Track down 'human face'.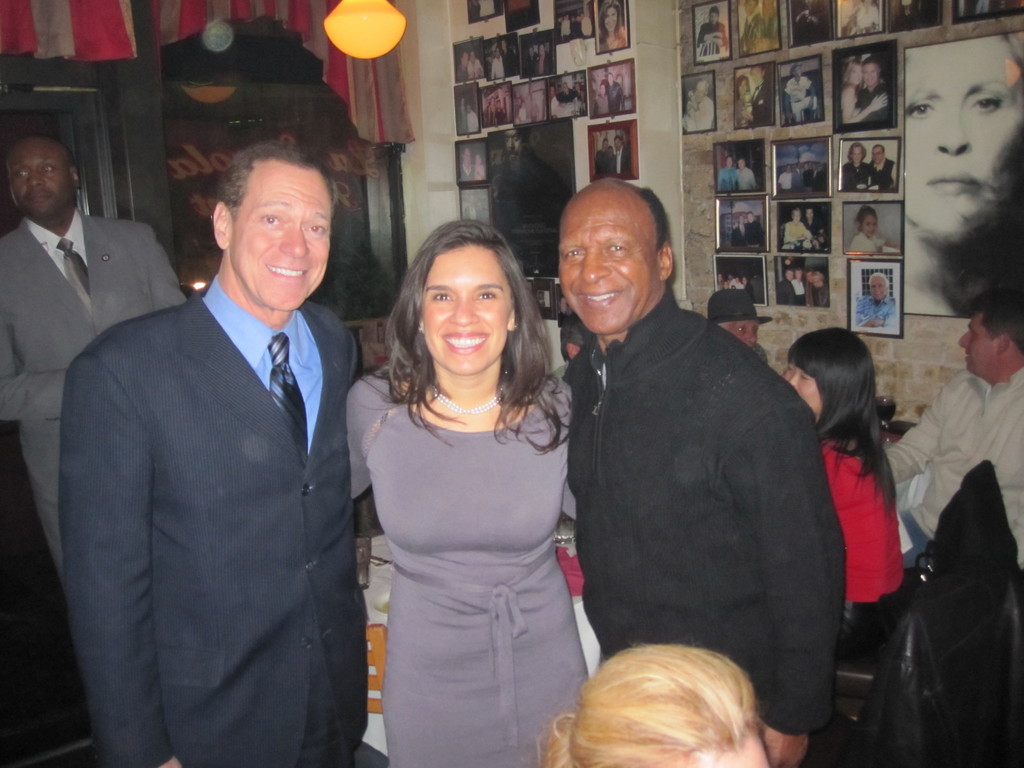
Tracked to bbox=[861, 217, 877, 238].
